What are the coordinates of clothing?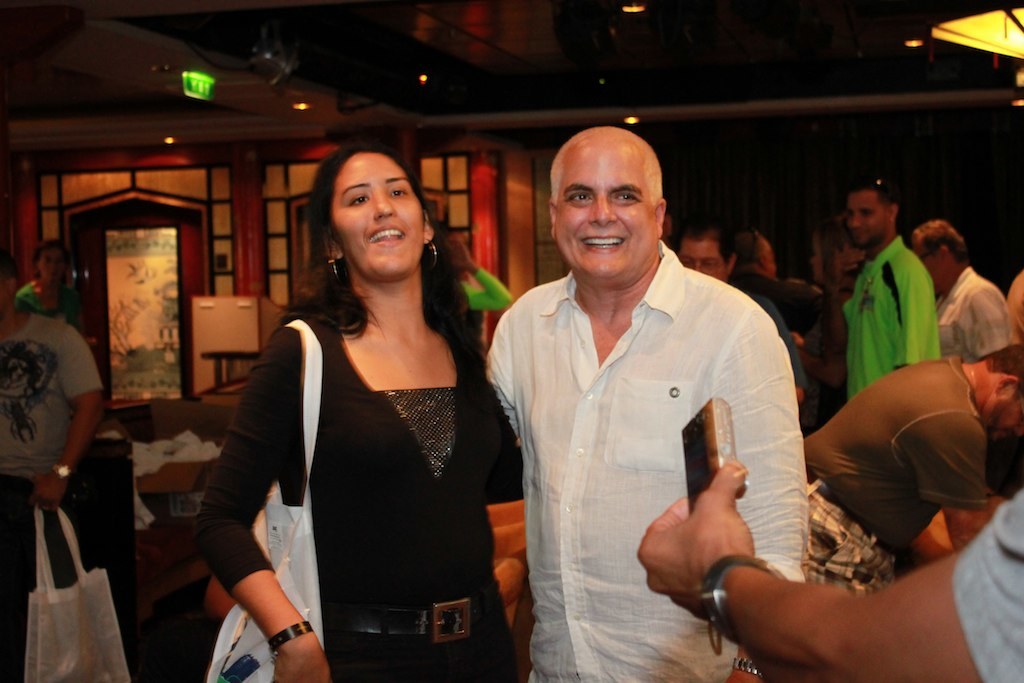
<box>4,308,114,475</box>.
